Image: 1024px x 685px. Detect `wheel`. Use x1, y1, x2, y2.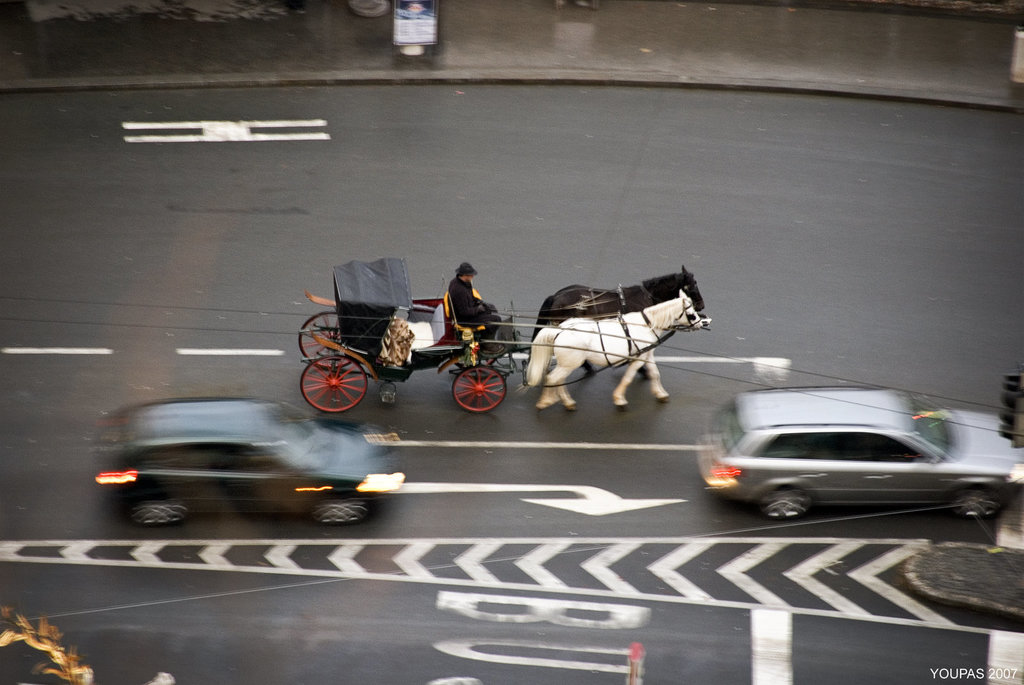
312, 502, 367, 530.
